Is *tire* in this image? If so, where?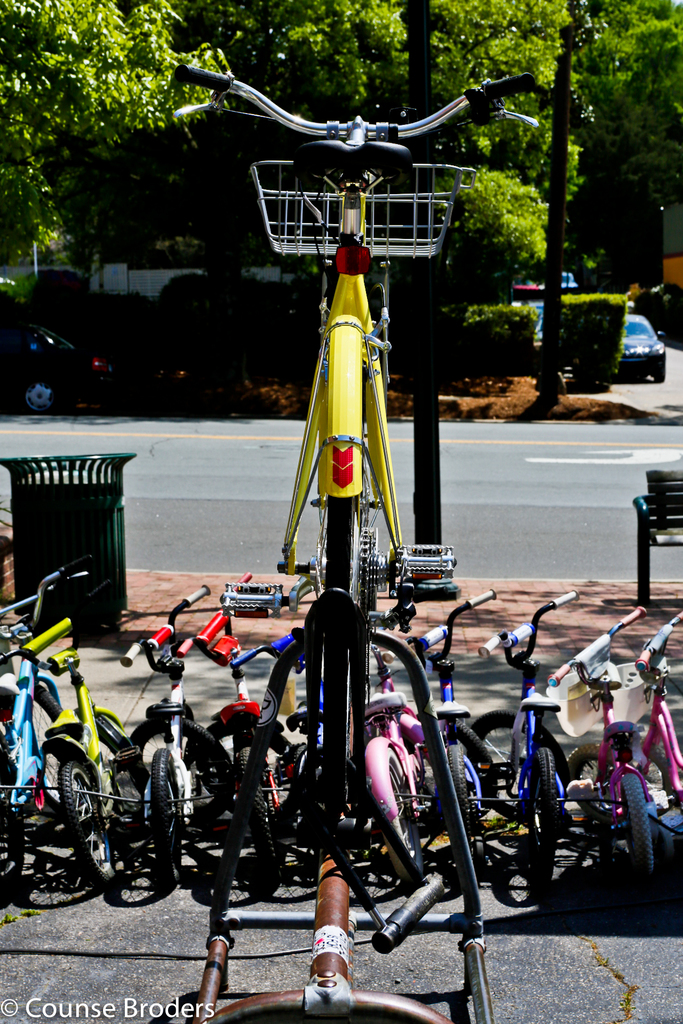
Yes, at box(621, 775, 657, 873).
